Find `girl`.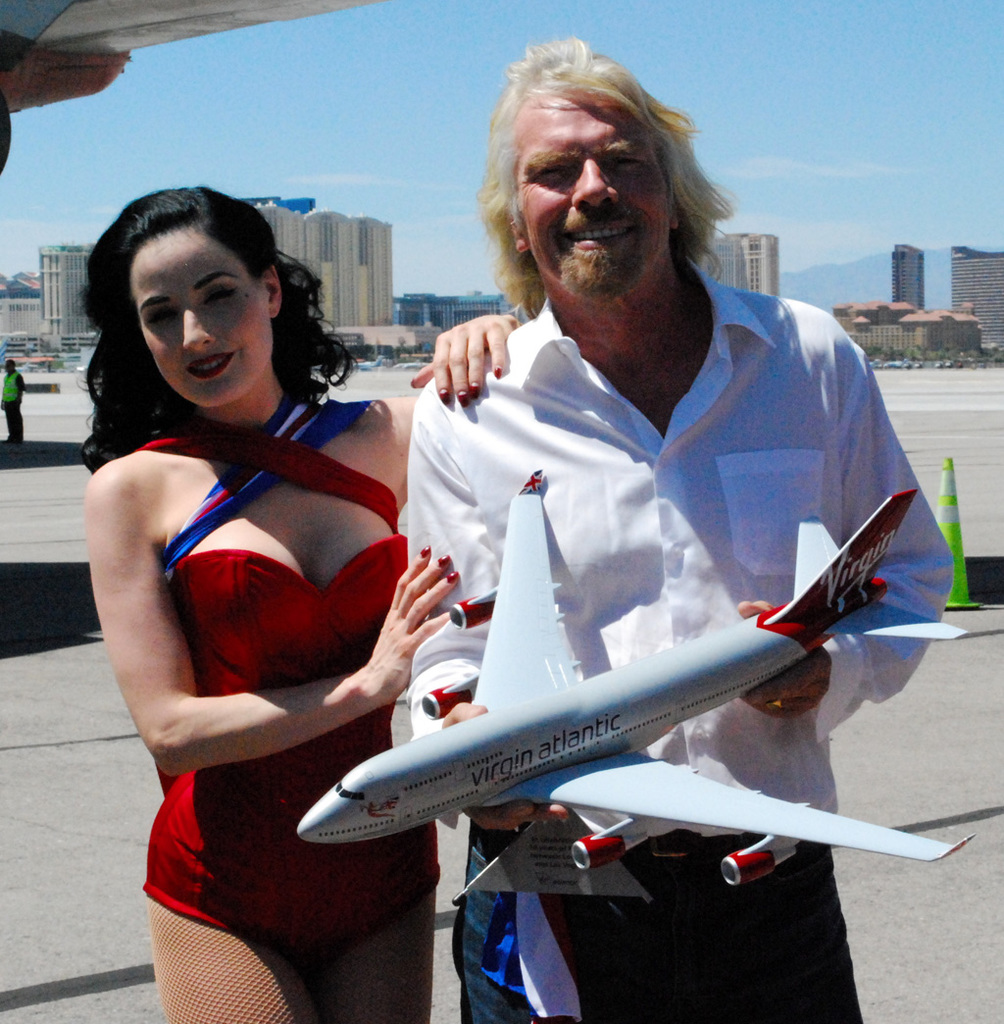
select_region(84, 190, 526, 1023).
